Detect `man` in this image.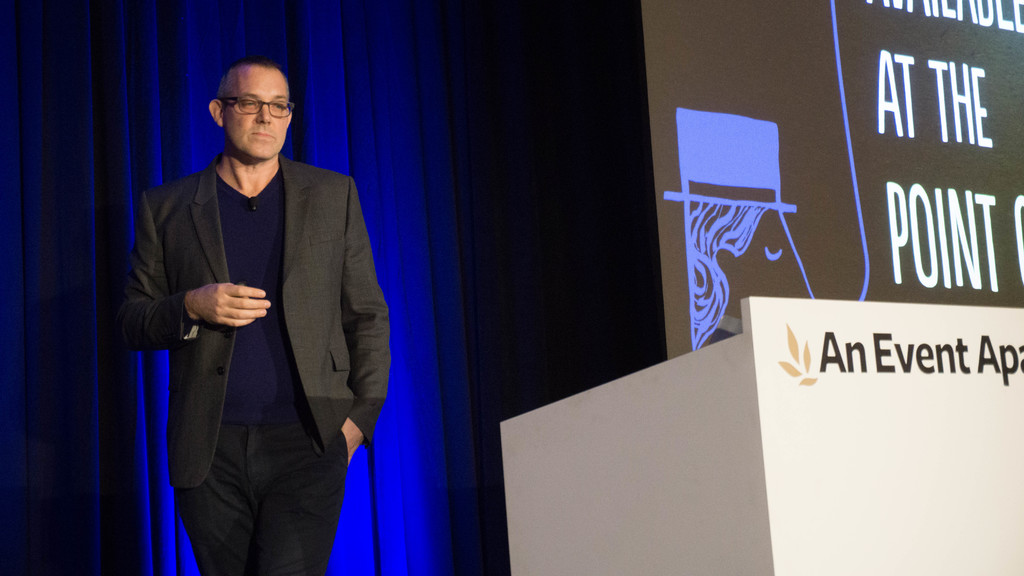
Detection: box(123, 59, 367, 572).
